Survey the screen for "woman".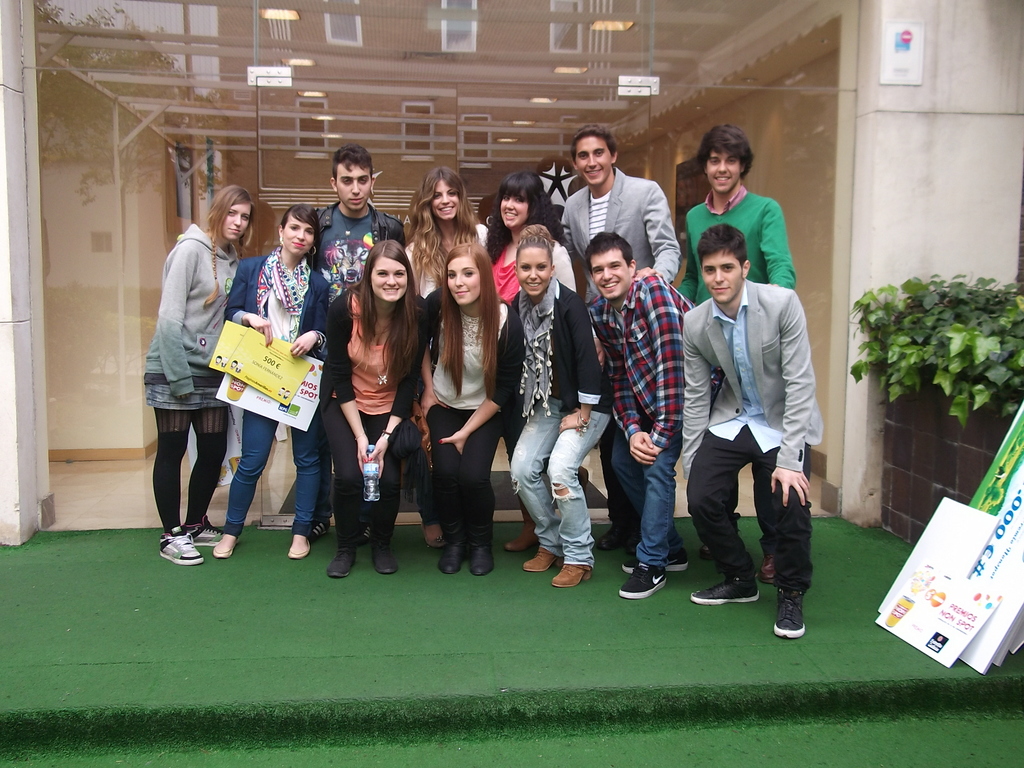
Survey found: locate(407, 166, 486, 295).
